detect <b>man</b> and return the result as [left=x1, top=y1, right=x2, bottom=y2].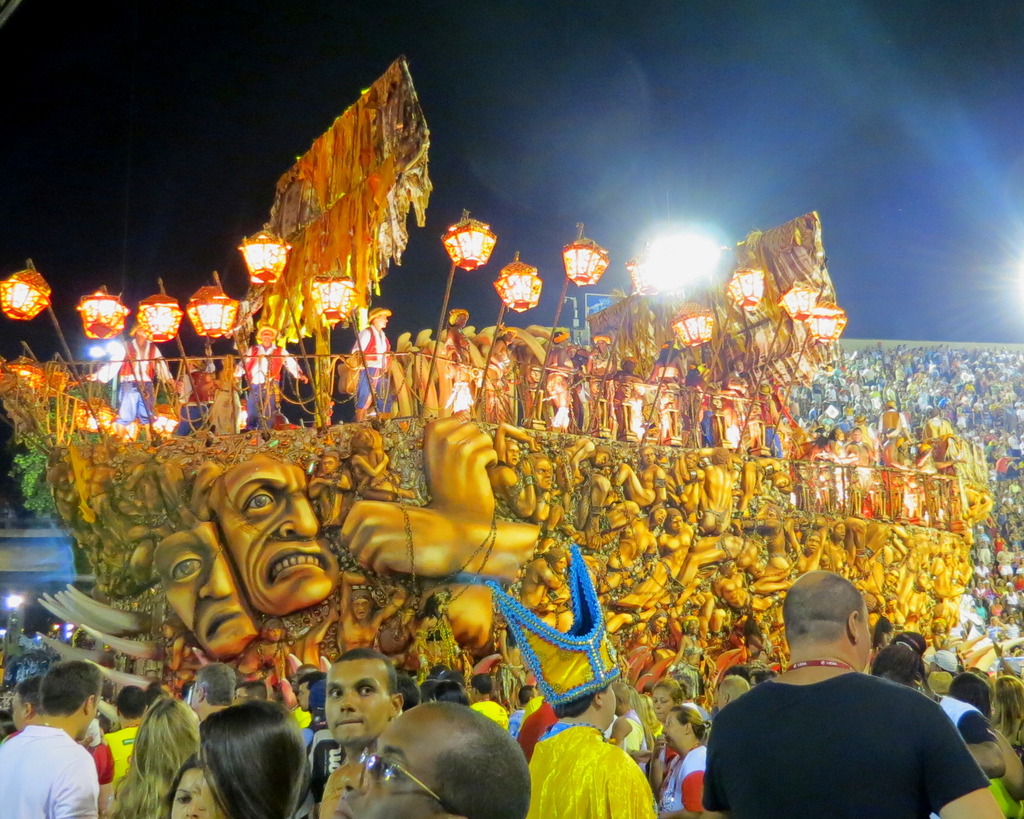
[left=291, top=662, right=323, bottom=725].
